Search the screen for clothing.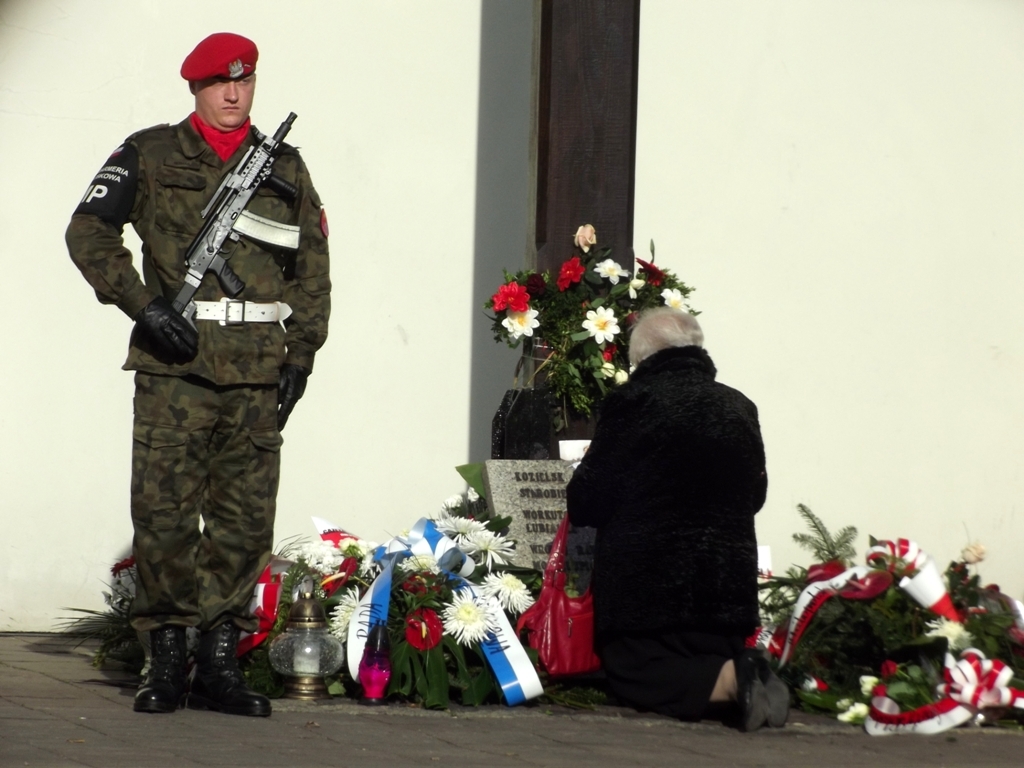
Found at (x1=541, y1=301, x2=780, y2=729).
